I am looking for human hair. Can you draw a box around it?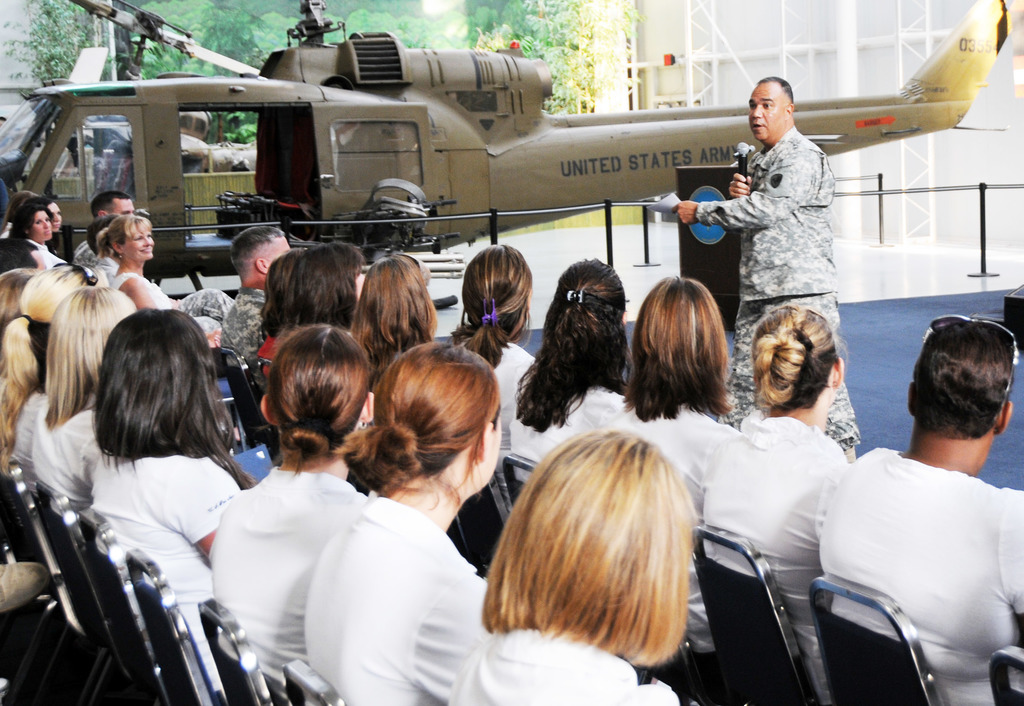
Sure, the bounding box is [228,225,285,282].
